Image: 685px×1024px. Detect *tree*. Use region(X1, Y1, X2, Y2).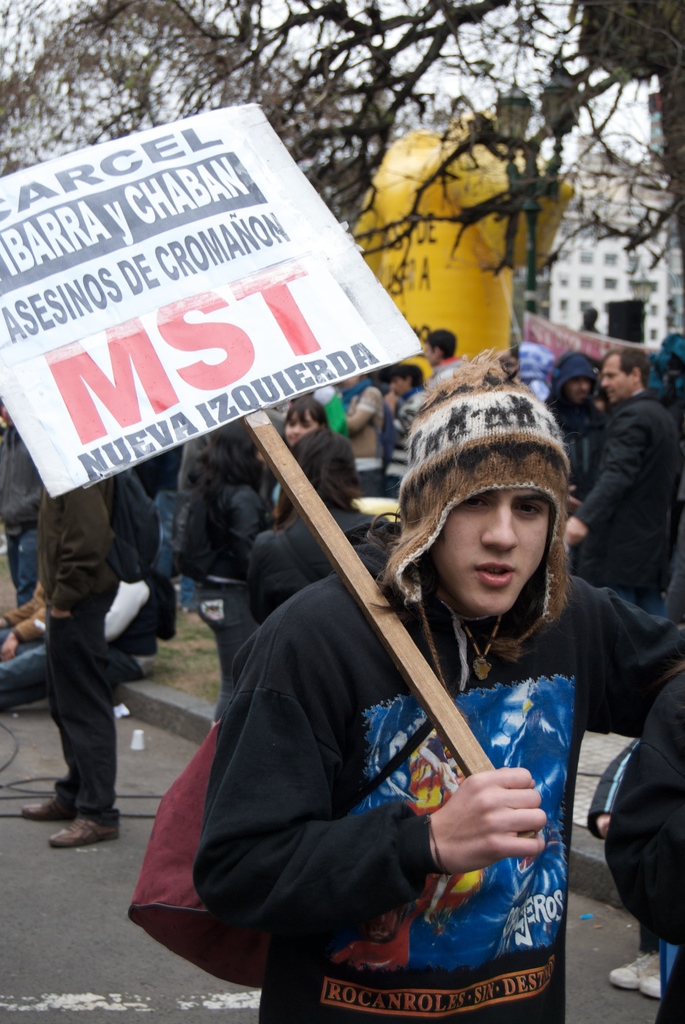
region(0, 0, 684, 301).
